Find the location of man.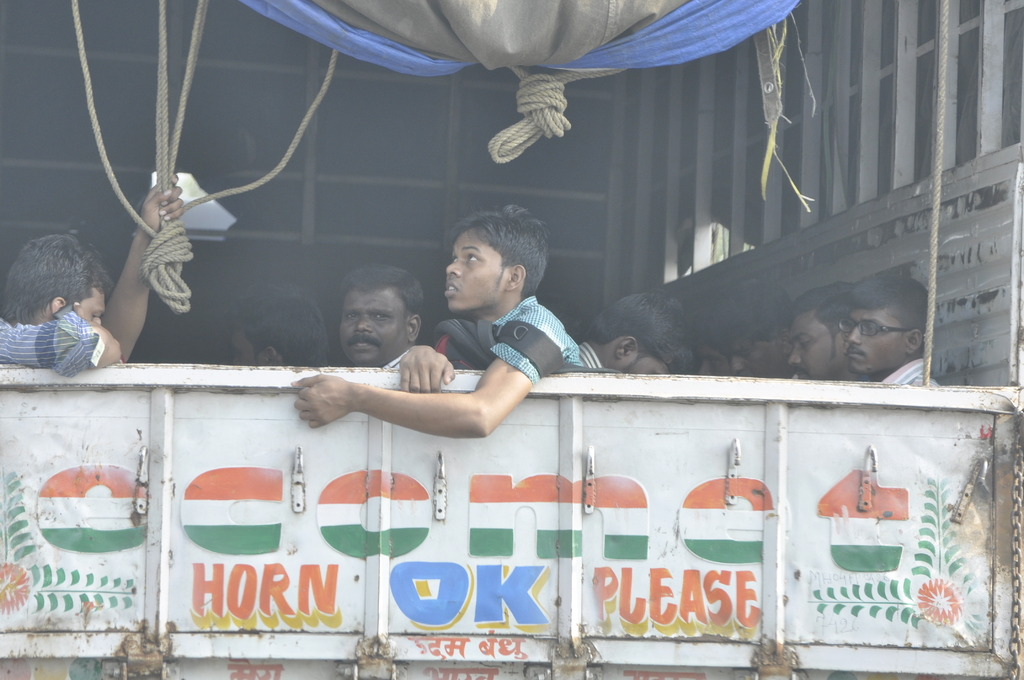
Location: 330/269/422/361.
